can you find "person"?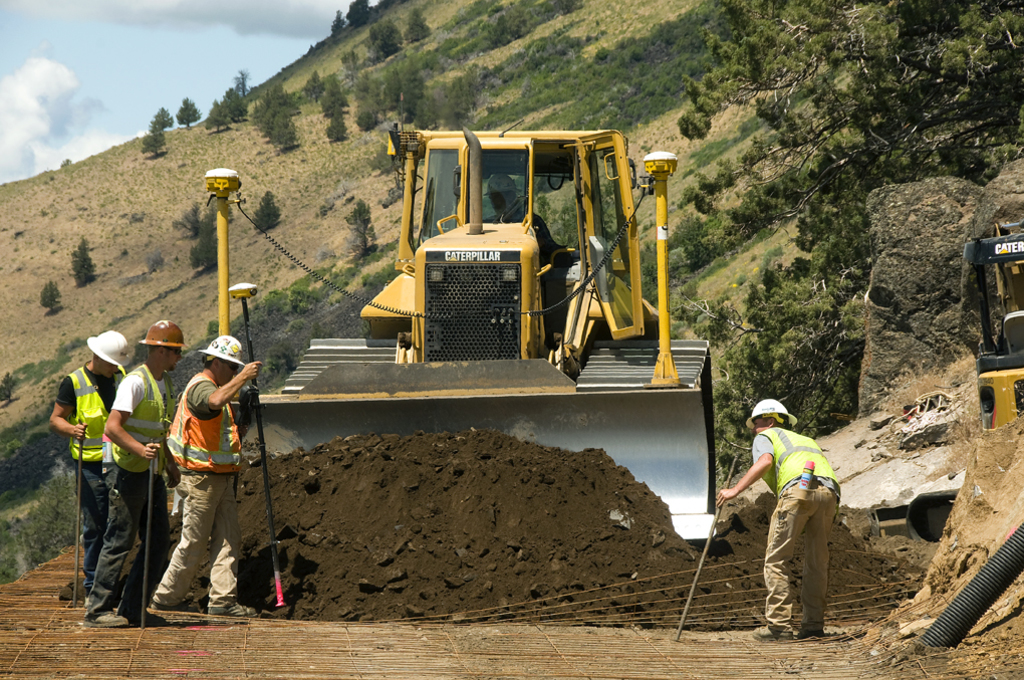
Yes, bounding box: (left=486, top=175, right=557, bottom=254).
